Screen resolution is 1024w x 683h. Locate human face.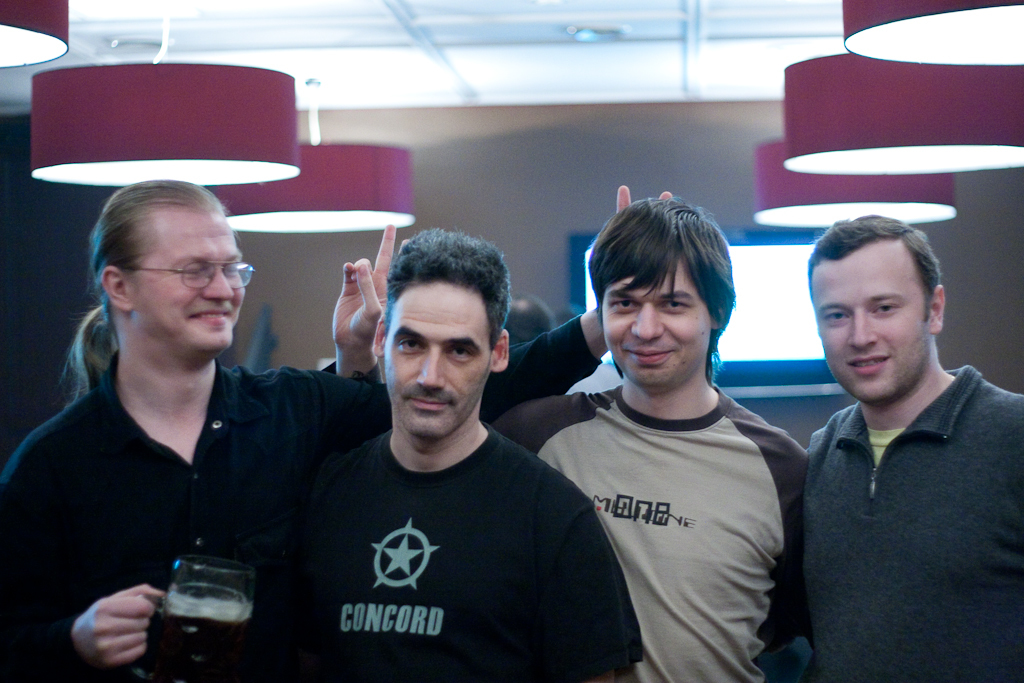
box(602, 274, 706, 393).
